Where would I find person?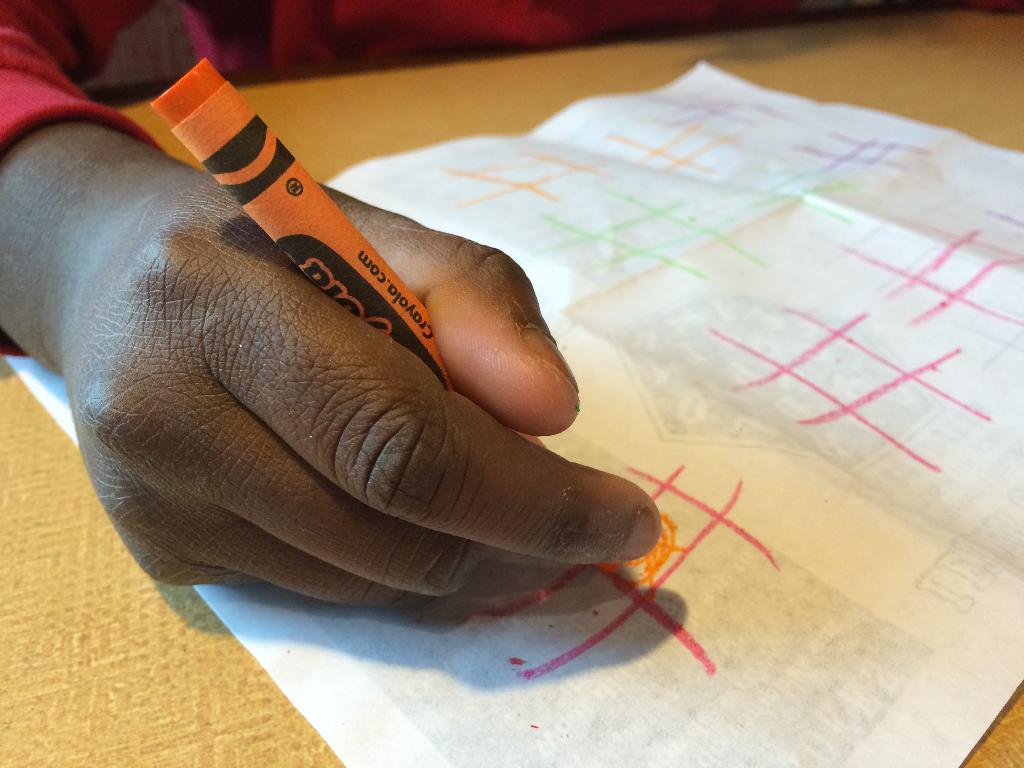
At BBox(0, 0, 851, 624).
